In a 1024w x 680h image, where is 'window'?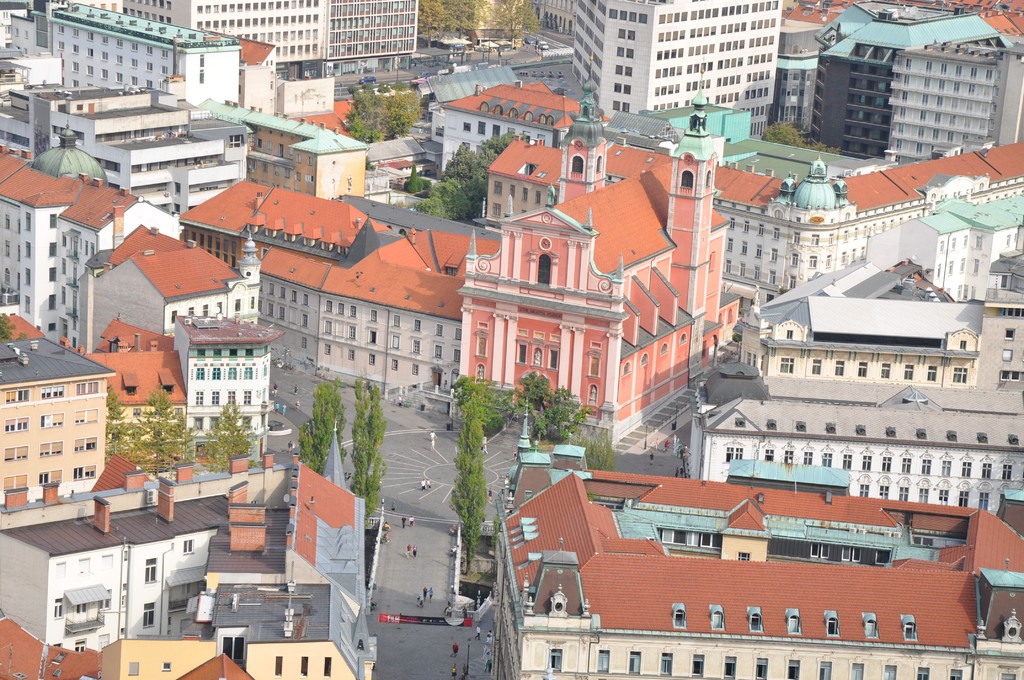
228:389:236:410.
